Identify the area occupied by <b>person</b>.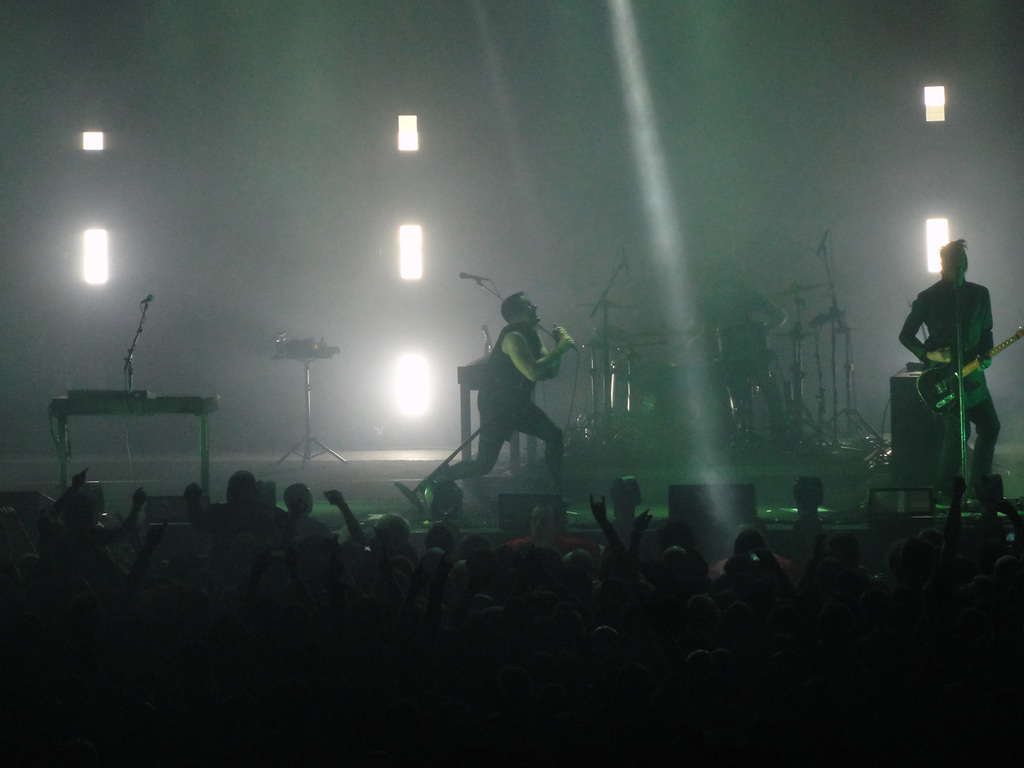
Area: box=[691, 260, 787, 444].
